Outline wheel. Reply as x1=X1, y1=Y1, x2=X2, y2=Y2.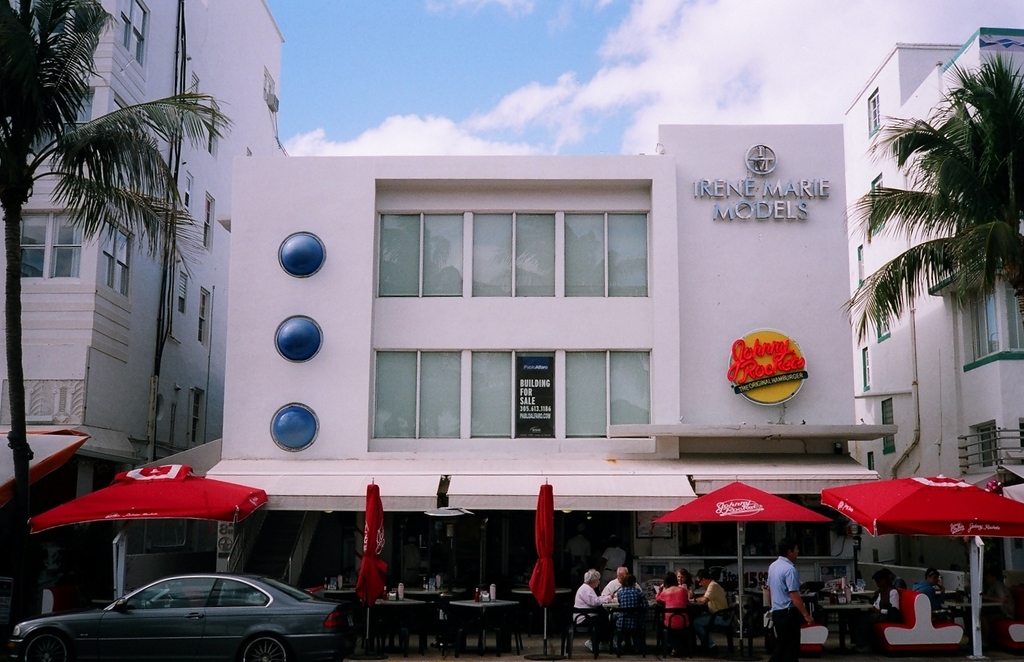
x1=16, y1=632, x2=73, y2=661.
